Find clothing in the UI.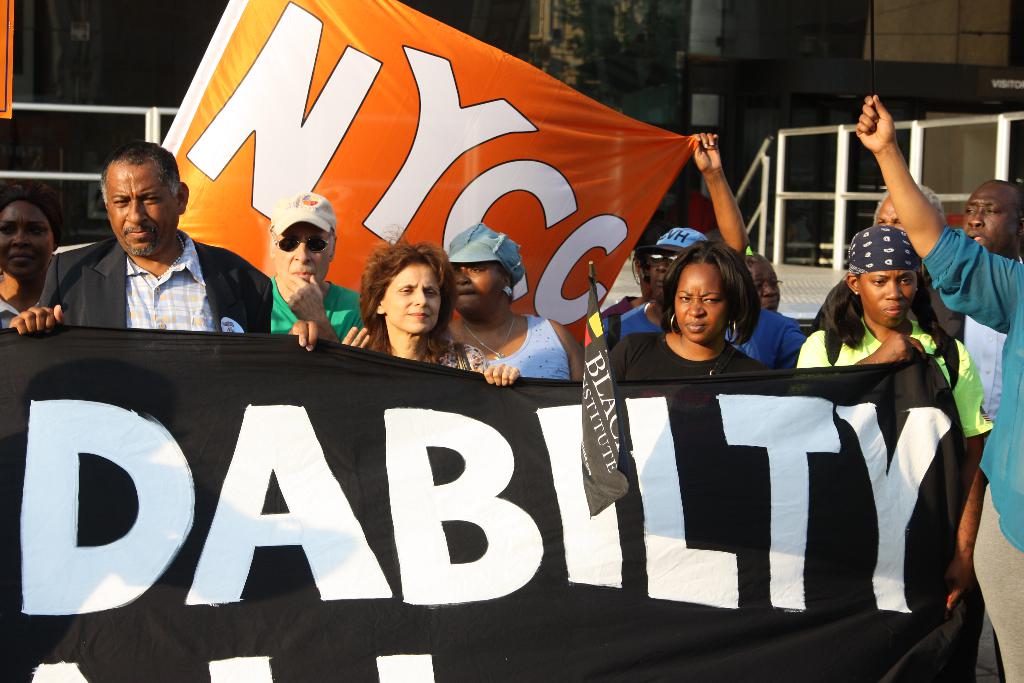
UI element at {"x1": 450, "y1": 313, "x2": 571, "y2": 388}.
